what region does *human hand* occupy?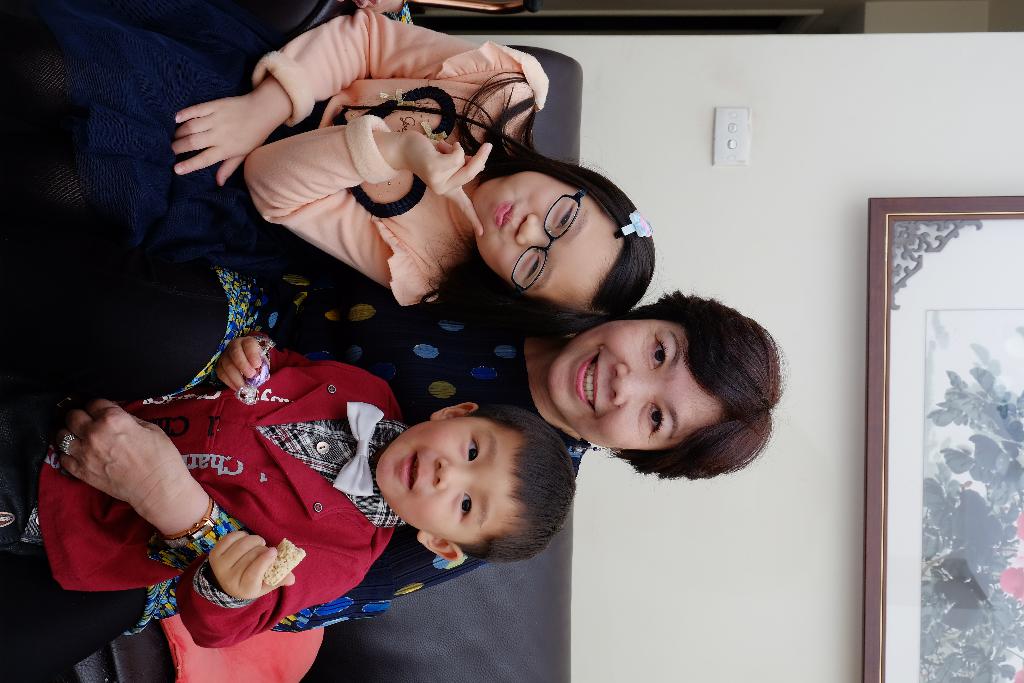
x1=207 y1=527 x2=294 y2=598.
